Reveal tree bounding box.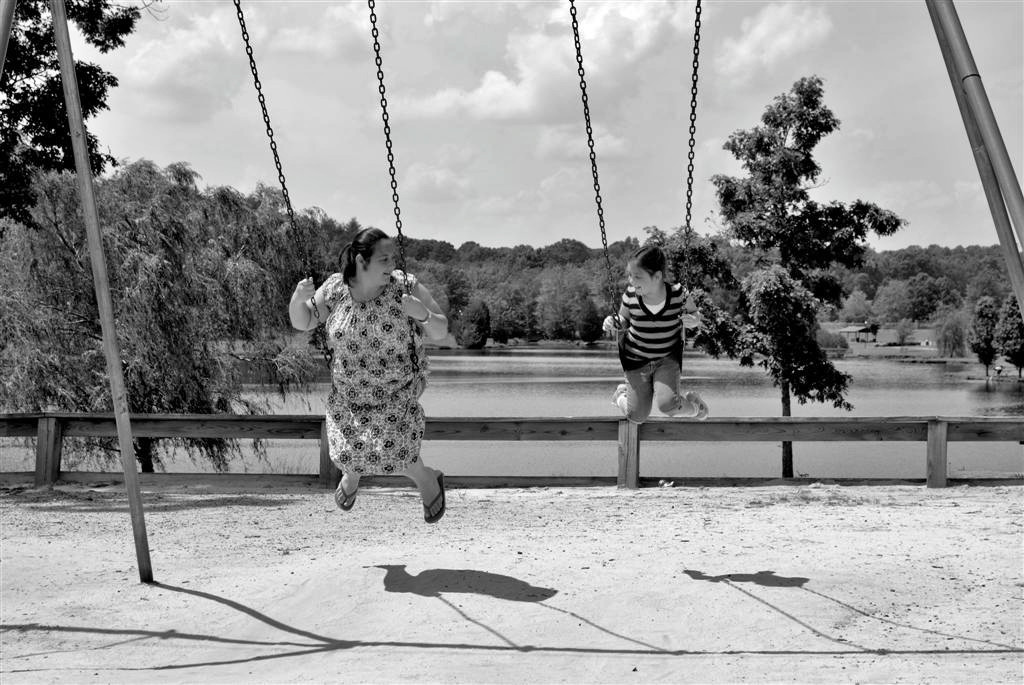
Revealed: [left=0, top=0, right=147, bottom=240].
